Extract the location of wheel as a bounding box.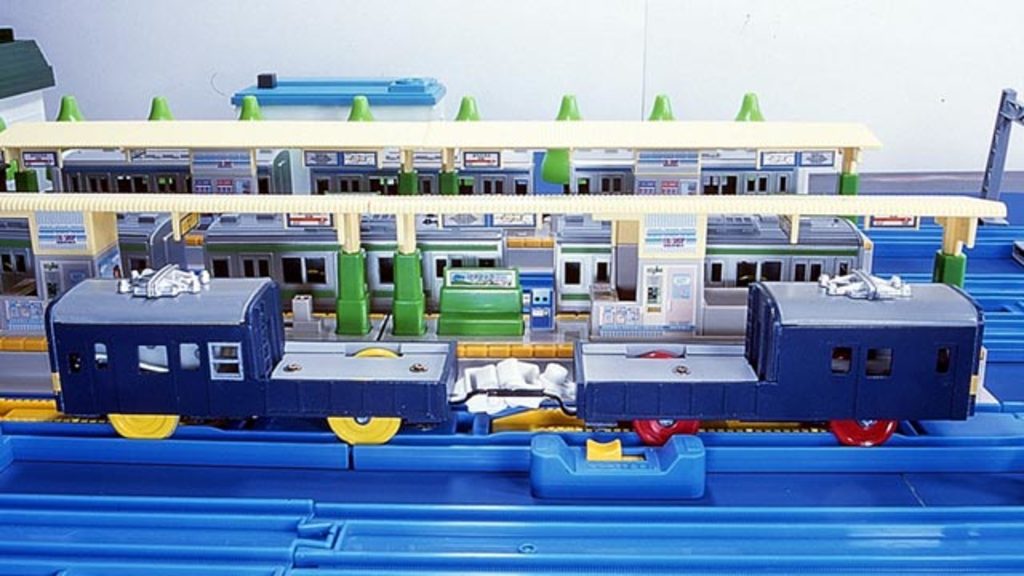
select_region(333, 347, 410, 446).
